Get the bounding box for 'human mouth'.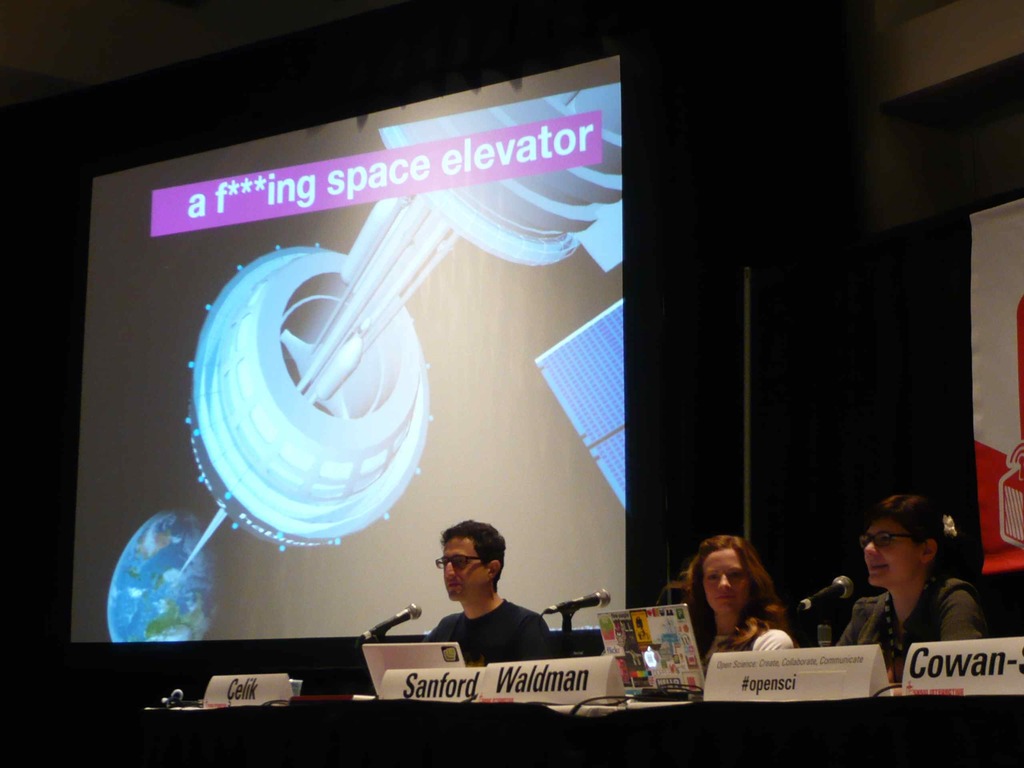
<box>712,591,735,603</box>.
